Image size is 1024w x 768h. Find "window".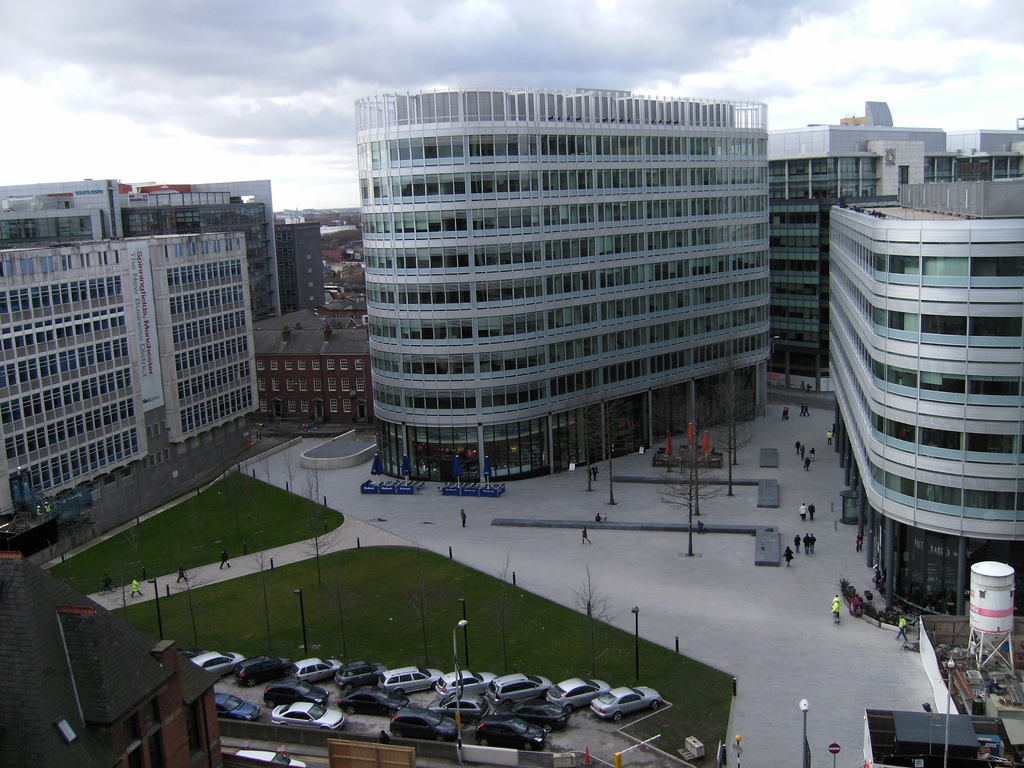
{"left": 258, "top": 376, "right": 268, "bottom": 392}.
